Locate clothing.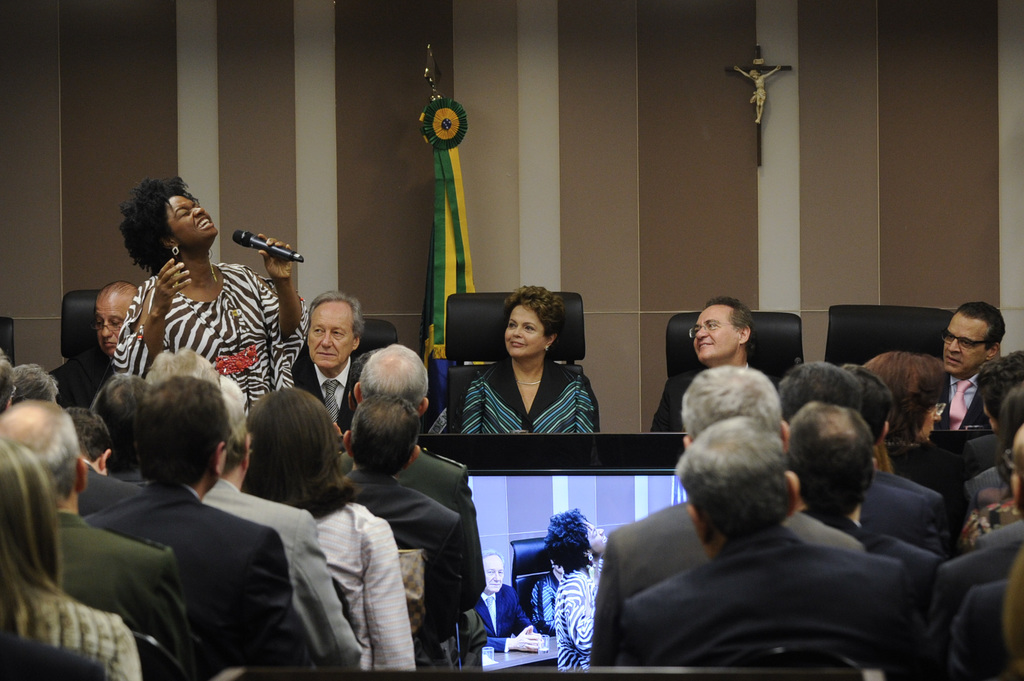
Bounding box: x1=982, y1=520, x2=1023, y2=556.
